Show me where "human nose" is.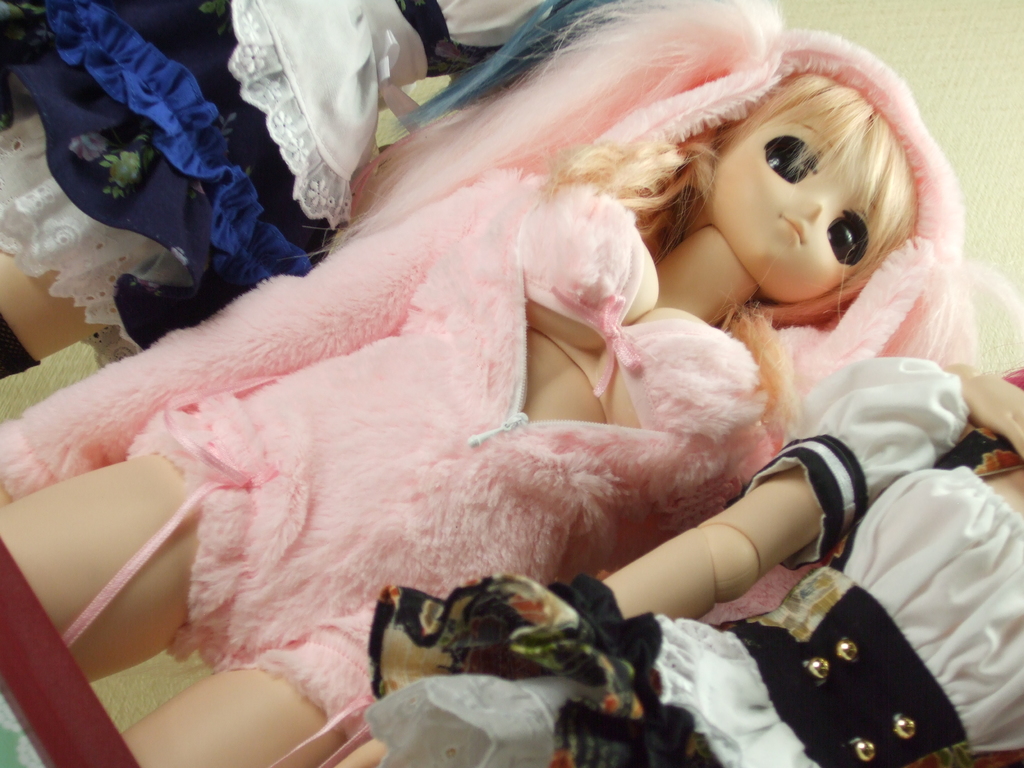
"human nose" is at detection(806, 196, 826, 215).
